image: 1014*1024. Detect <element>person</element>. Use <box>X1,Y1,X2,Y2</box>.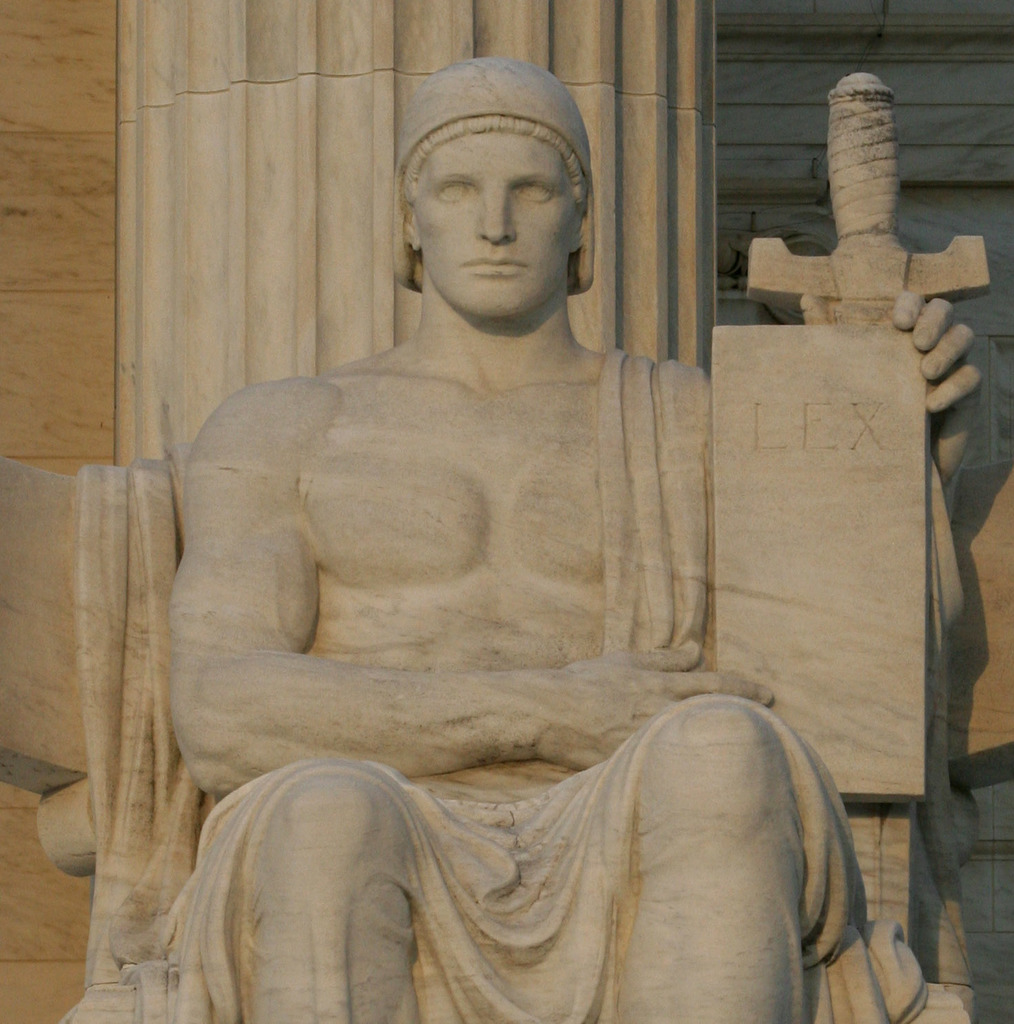
<box>145,57,986,1023</box>.
